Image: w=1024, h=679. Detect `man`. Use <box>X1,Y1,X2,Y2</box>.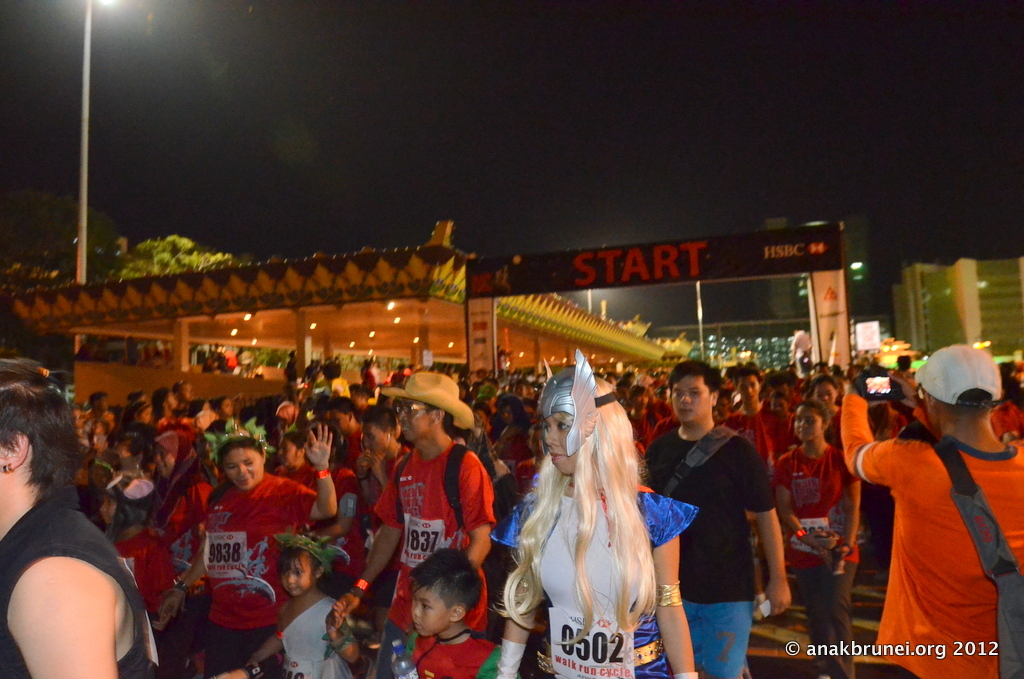
<box>333,370,498,678</box>.
